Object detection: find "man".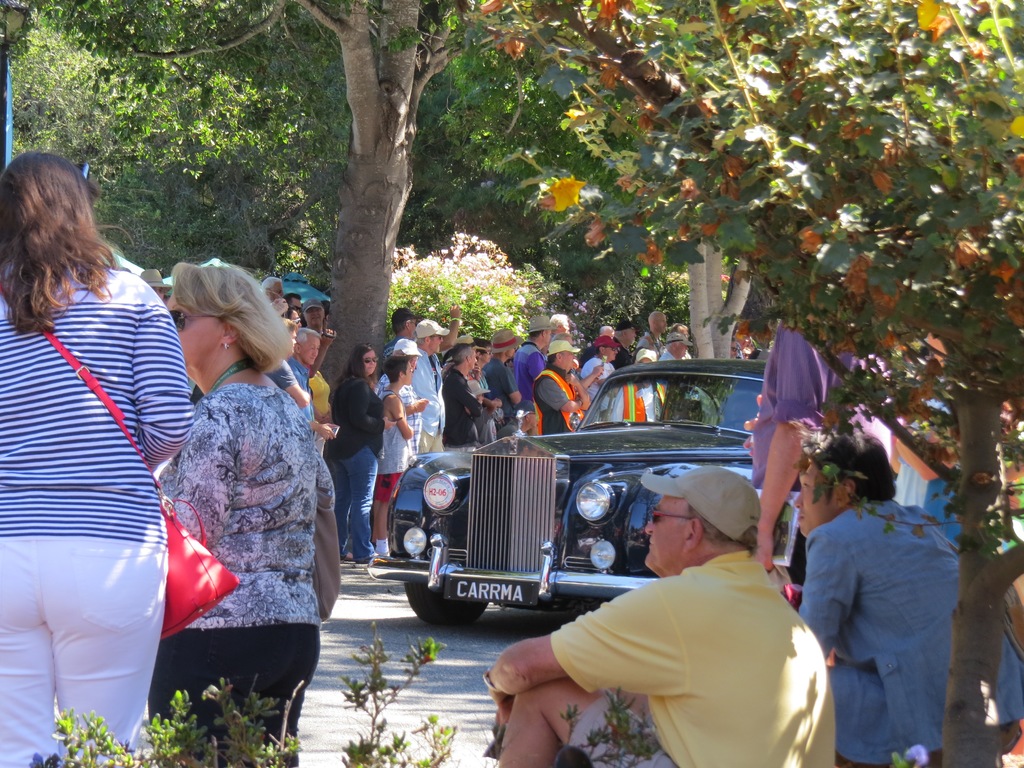
pyautogui.locateOnScreen(260, 275, 285, 301).
